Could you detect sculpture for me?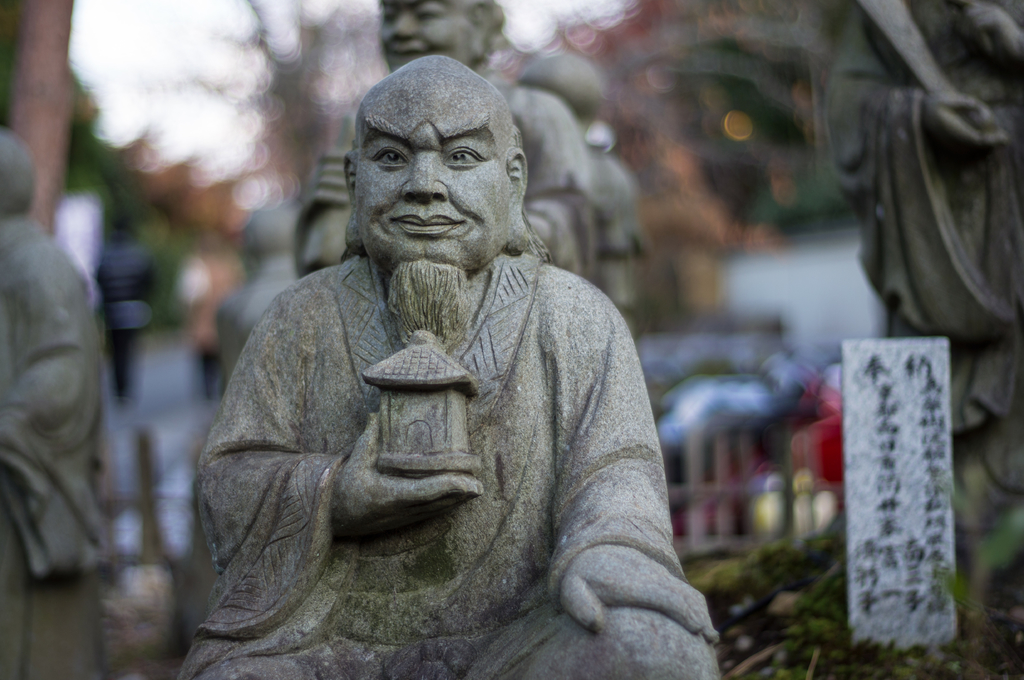
Detection result: x1=824, y1=0, x2=1023, y2=550.
